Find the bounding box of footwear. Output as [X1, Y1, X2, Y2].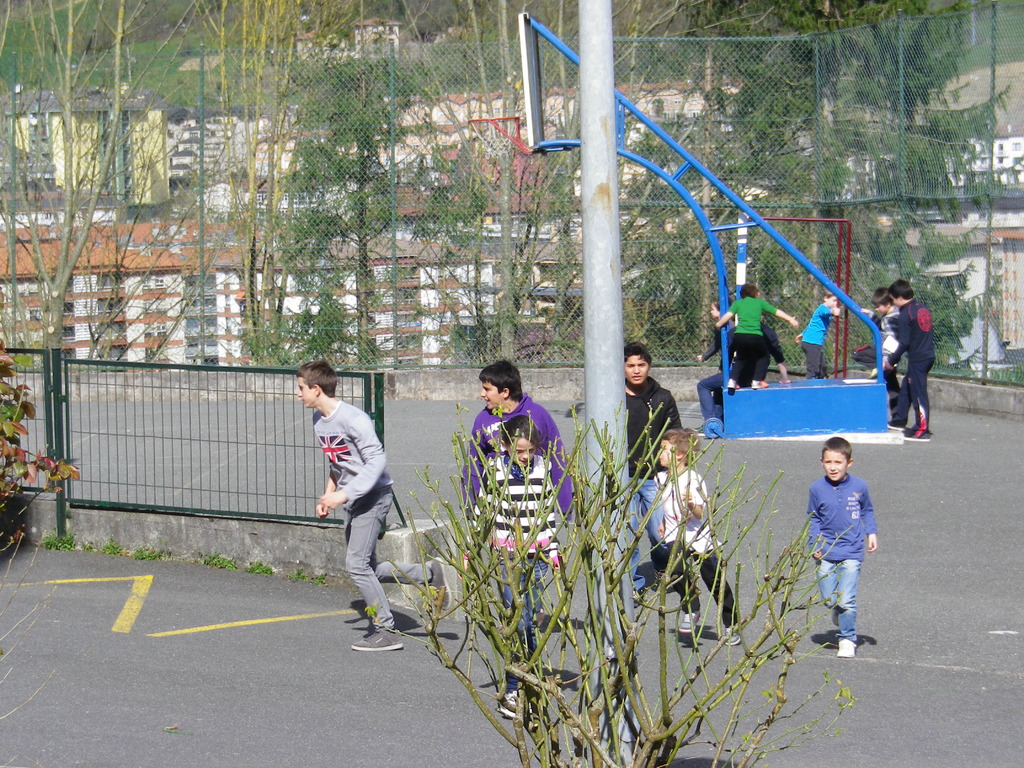
[900, 424, 919, 433].
